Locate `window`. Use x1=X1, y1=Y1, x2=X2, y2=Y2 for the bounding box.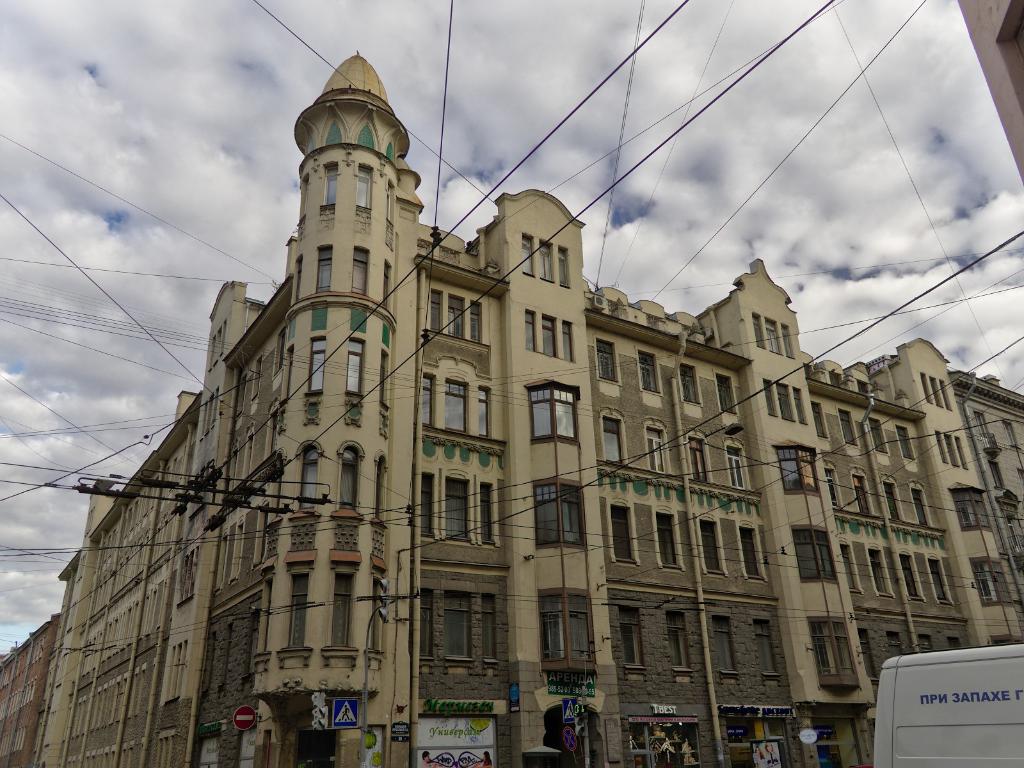
x1=812, y1=525, x2=837, y2=584.
